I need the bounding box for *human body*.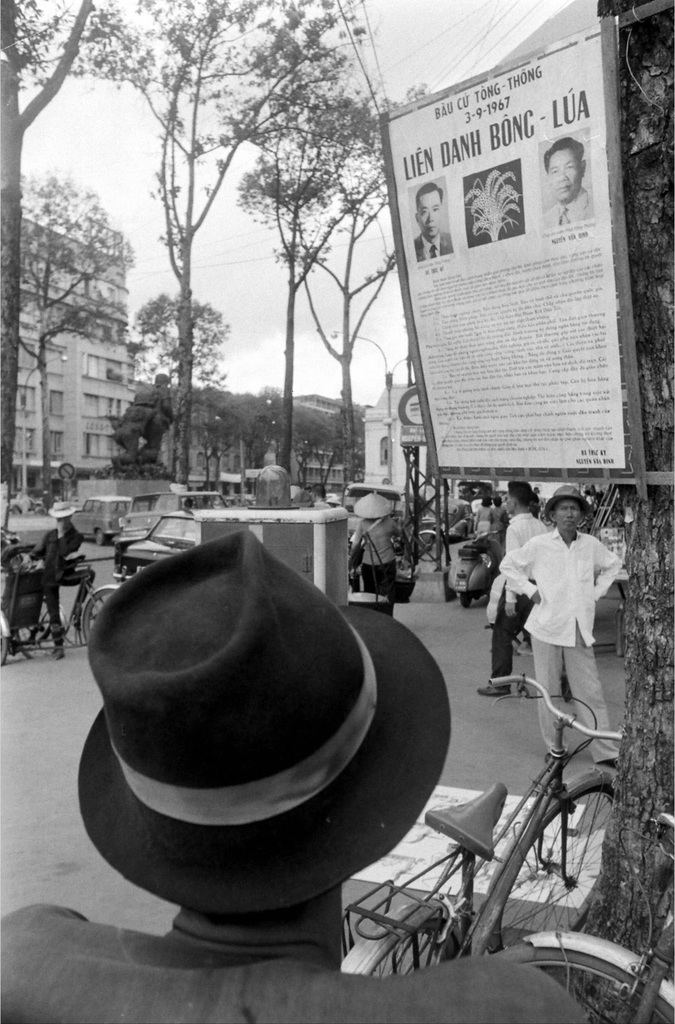
Here it is: rect(19, 519, 85, 664).
